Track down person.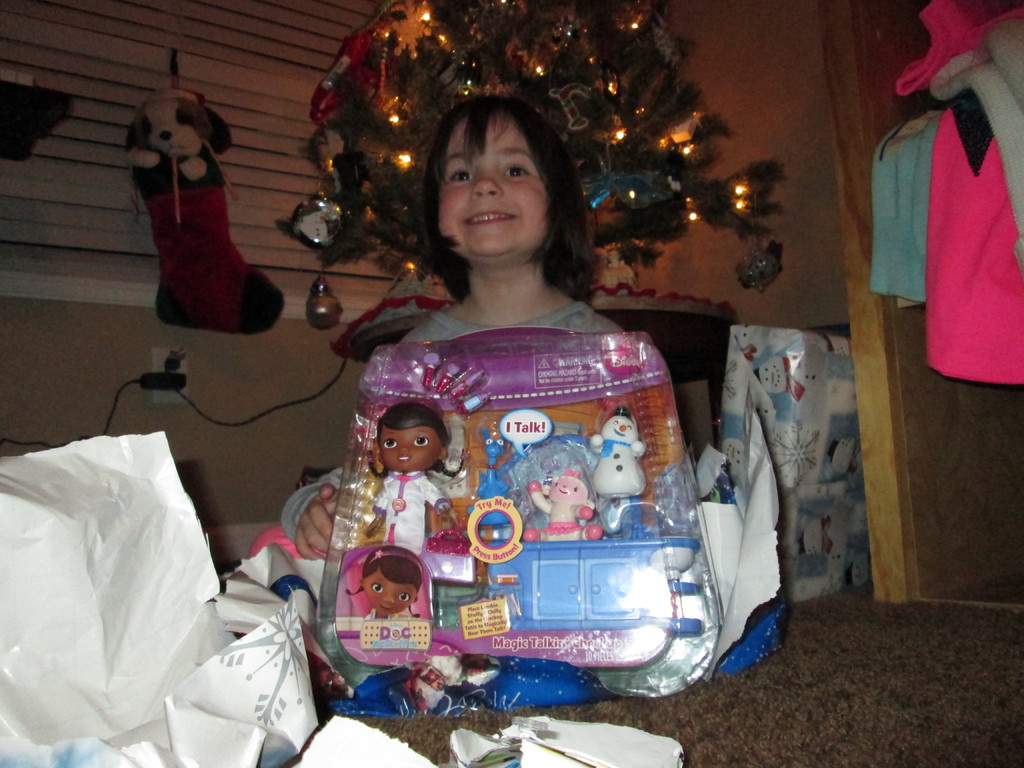
Tracked to <bbox>588, 404, 644, 495</bbox>.
